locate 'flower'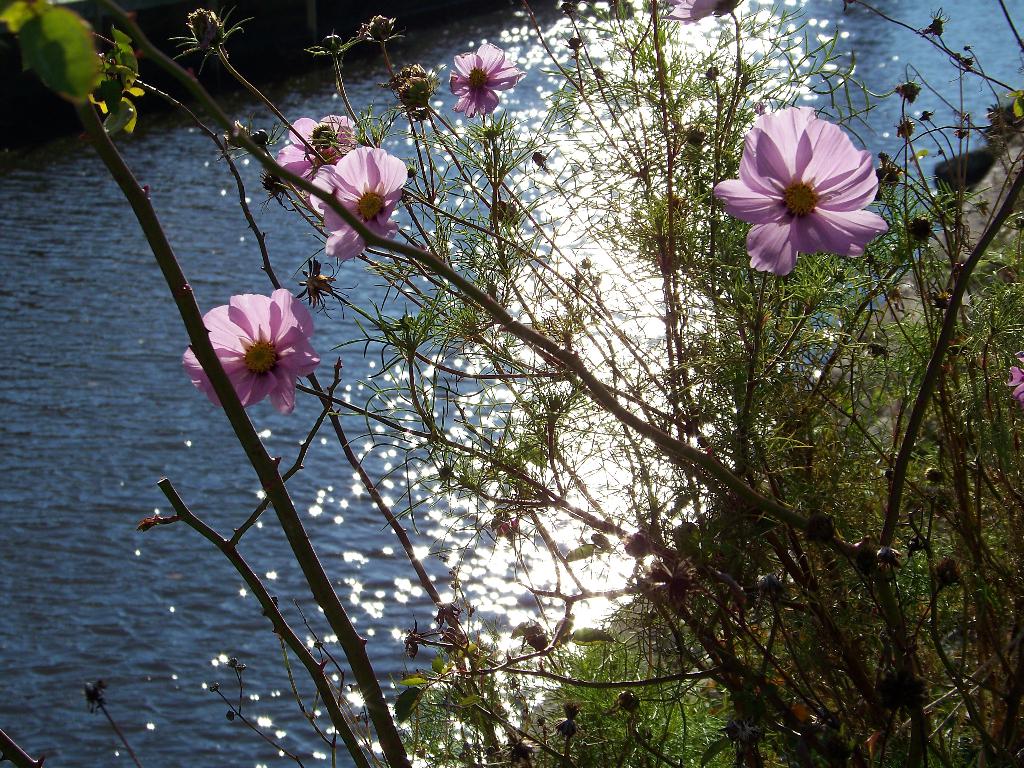
rect(911, 218, 929, 246)
